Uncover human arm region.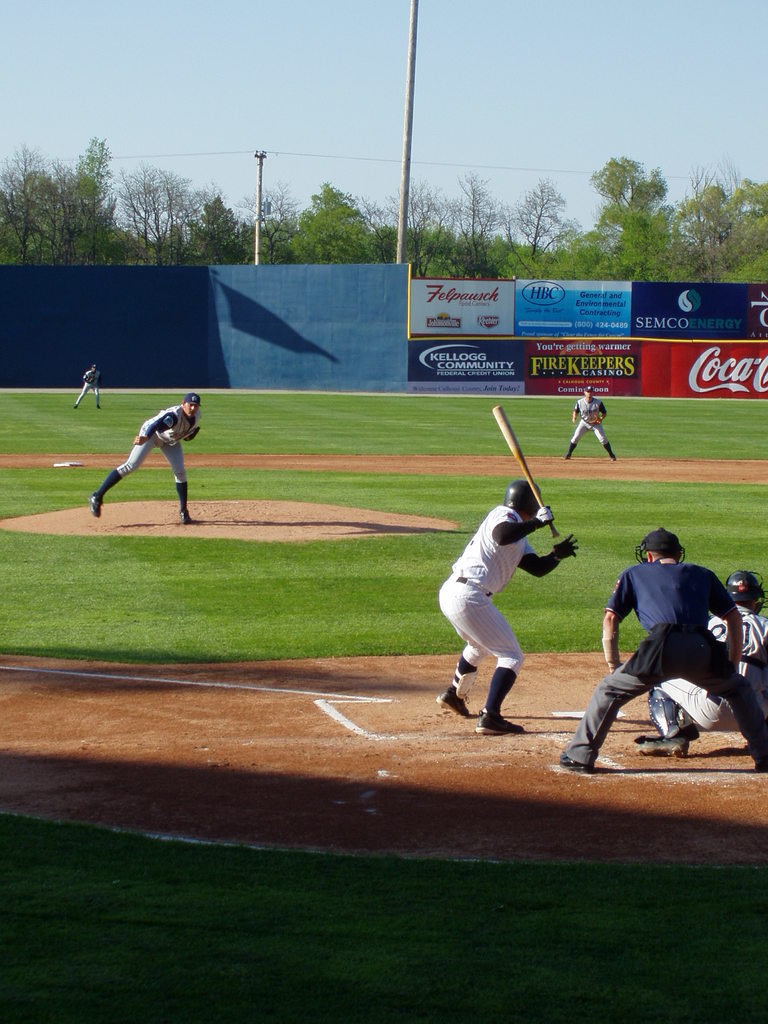
Uncovered: (left=684, top=562, right=742, bottom=665).
